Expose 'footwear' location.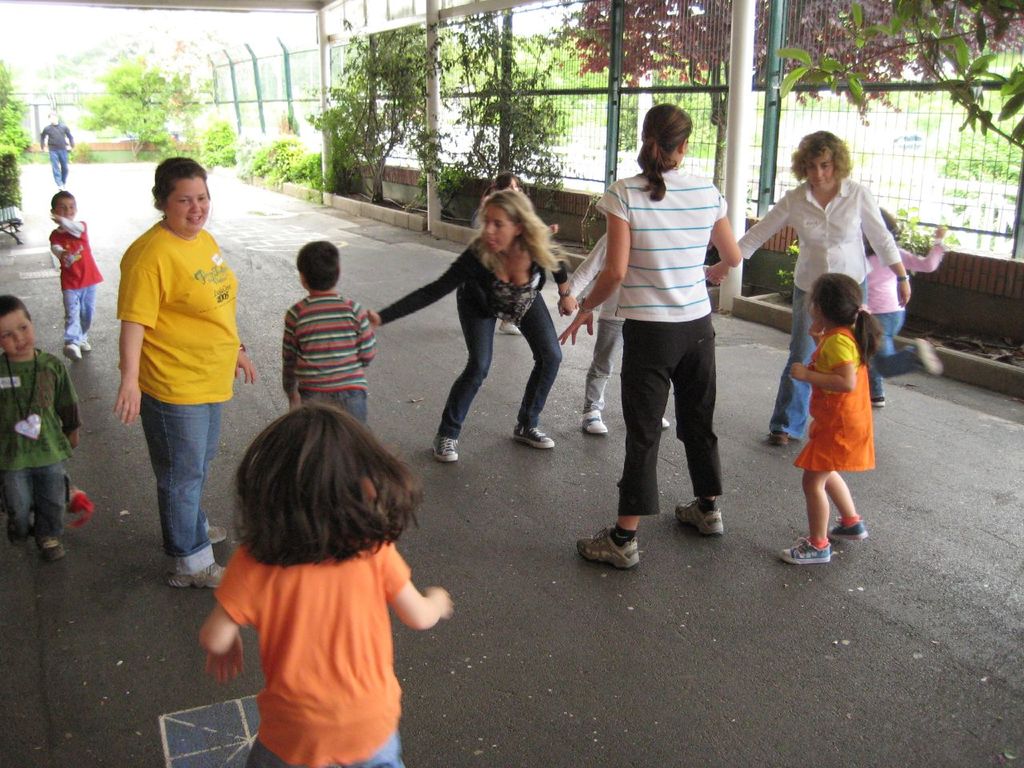
Exposed at crop(434, 438, 459, 462).
